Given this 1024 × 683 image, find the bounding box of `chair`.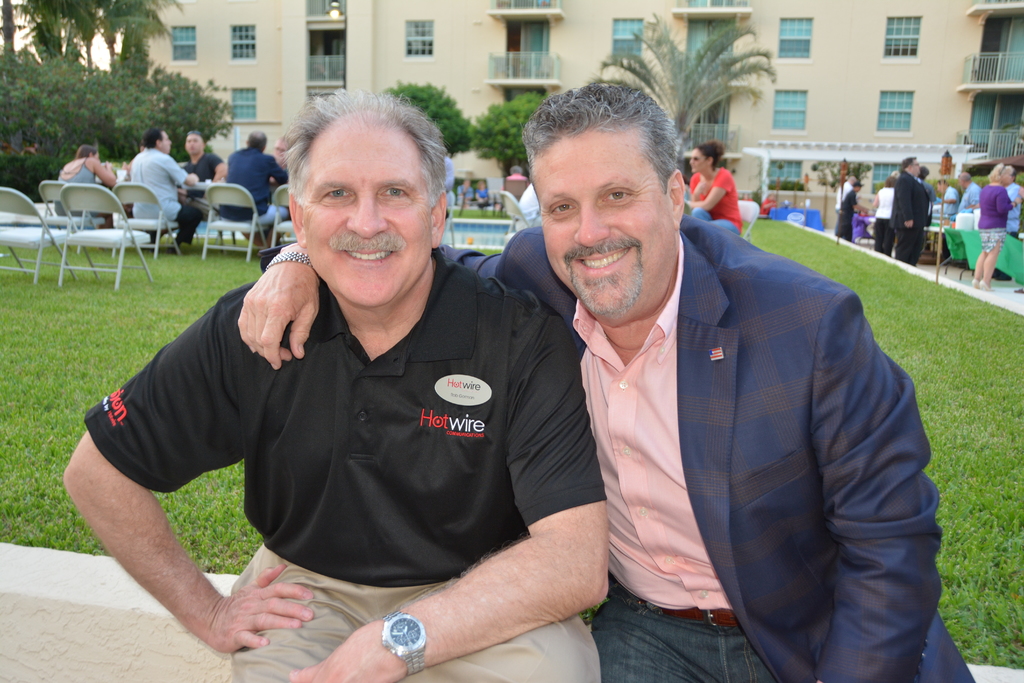
box=[735, 199, 759, 244].
